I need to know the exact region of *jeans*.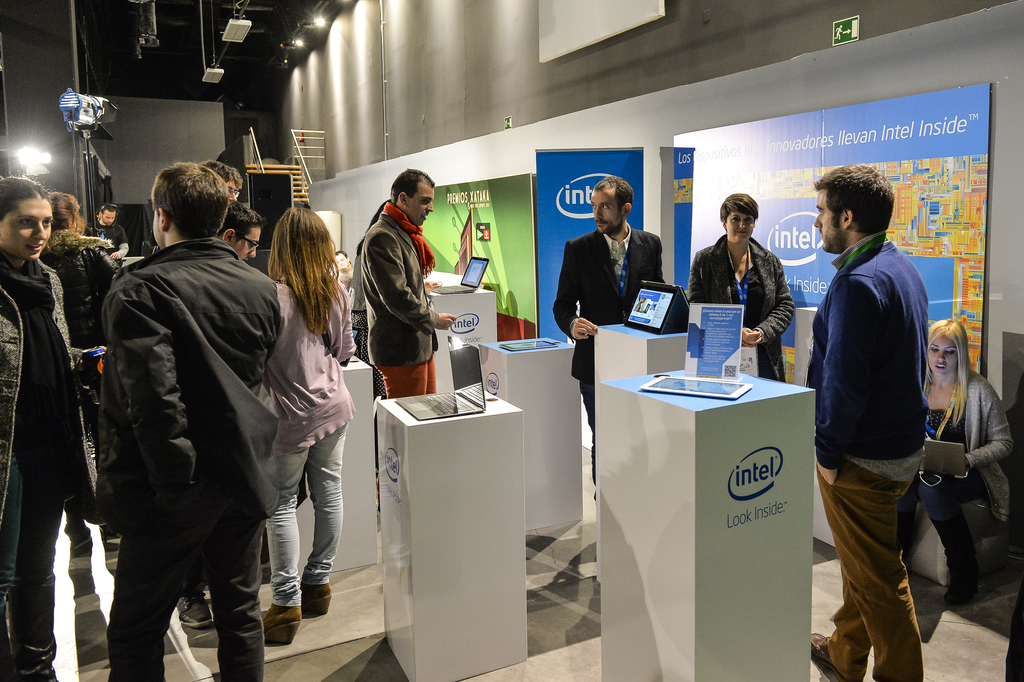
Region: bbox=[822, 453, 915, 681].
